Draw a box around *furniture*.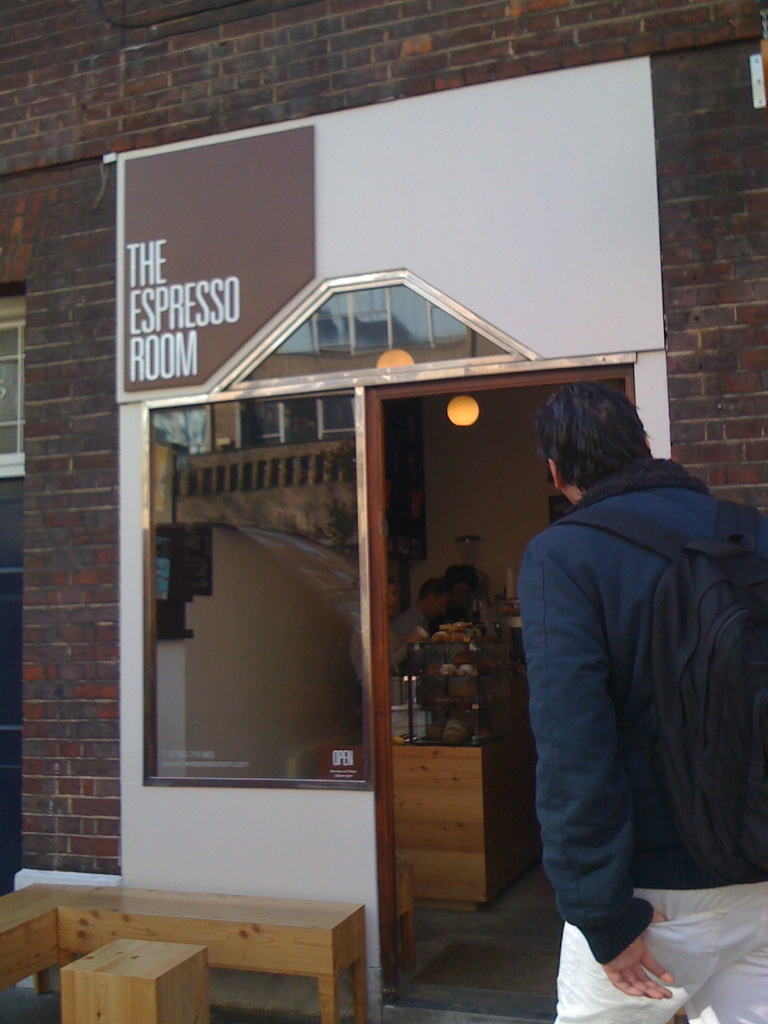
x1=391, y1=719, x2=541, y2=913.
